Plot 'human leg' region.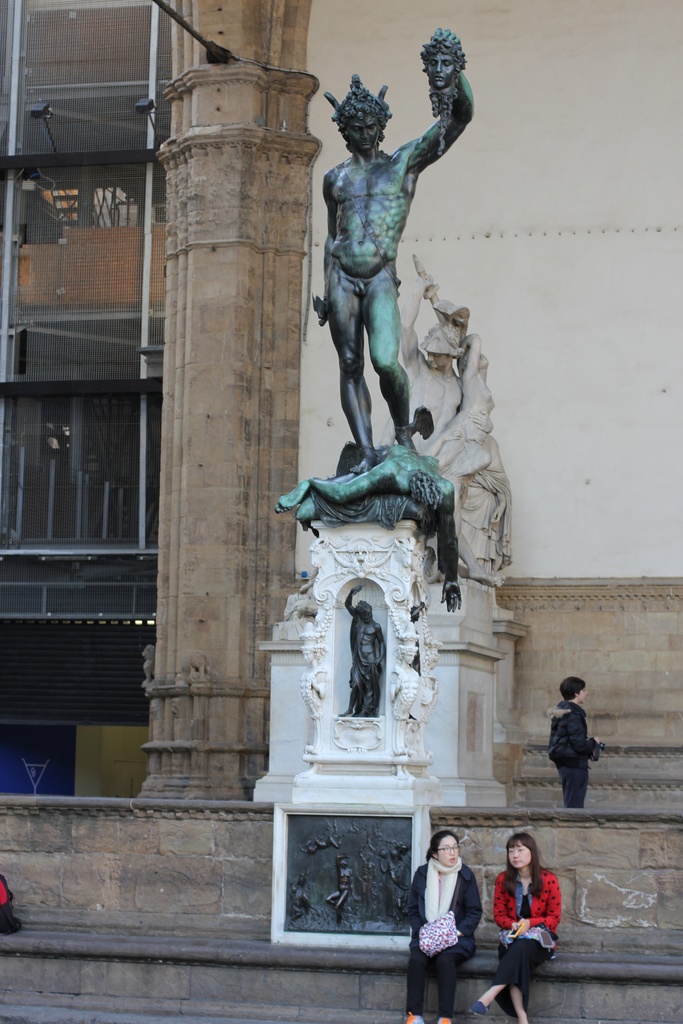
Plotted at 315, 276, 371, 476.
